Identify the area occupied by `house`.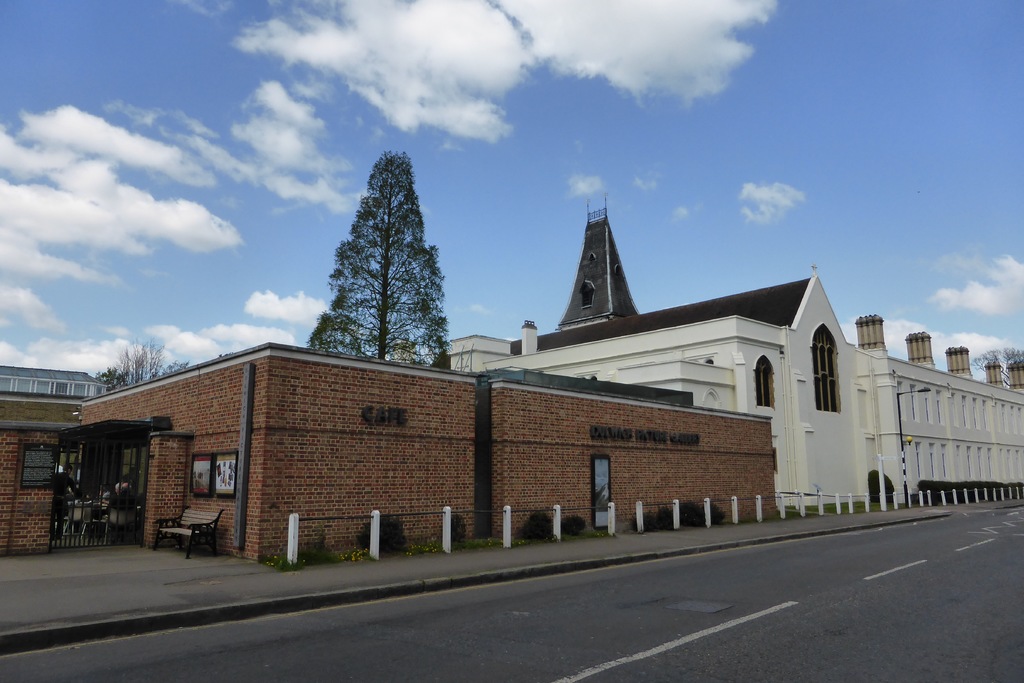
Area: box=[0, 366, 108, 399].
